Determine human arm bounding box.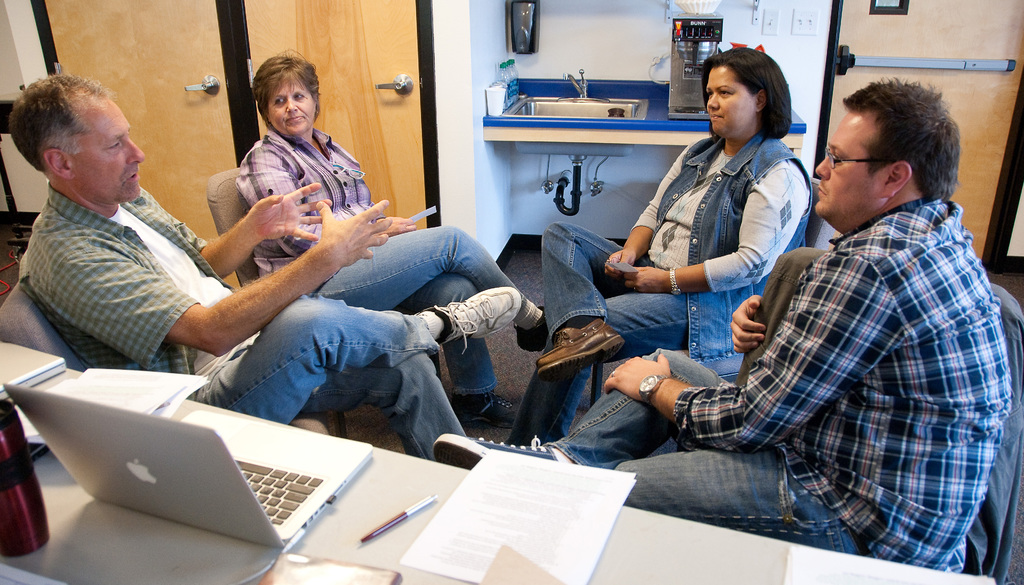
Determined: bbox=(604, 264, 897, 456).
